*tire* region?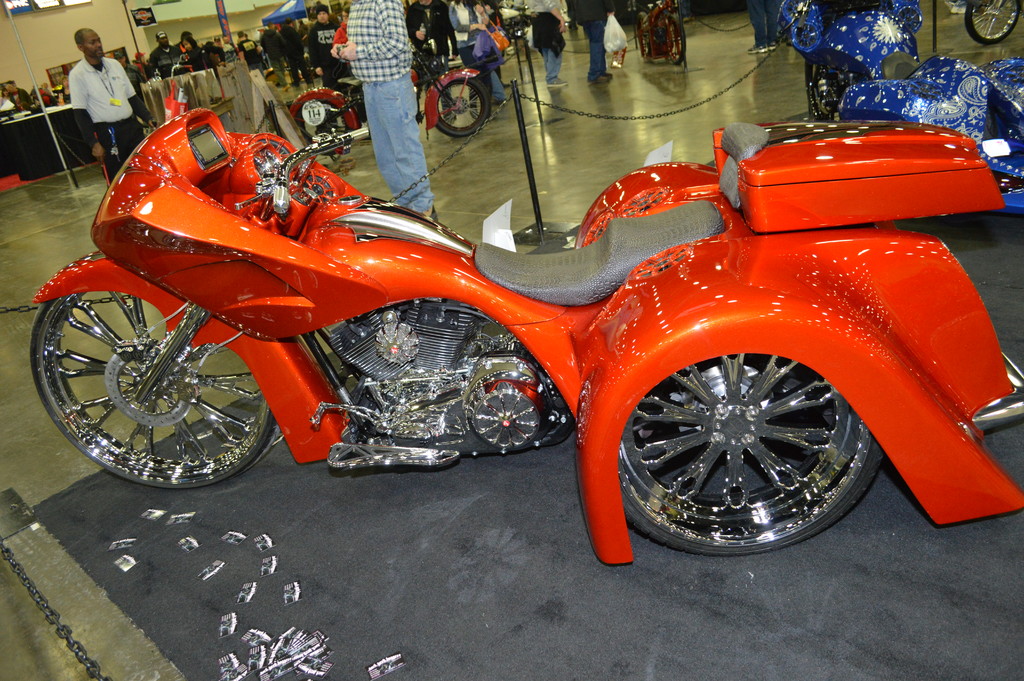
select_region(437, 77, 490, 136)
